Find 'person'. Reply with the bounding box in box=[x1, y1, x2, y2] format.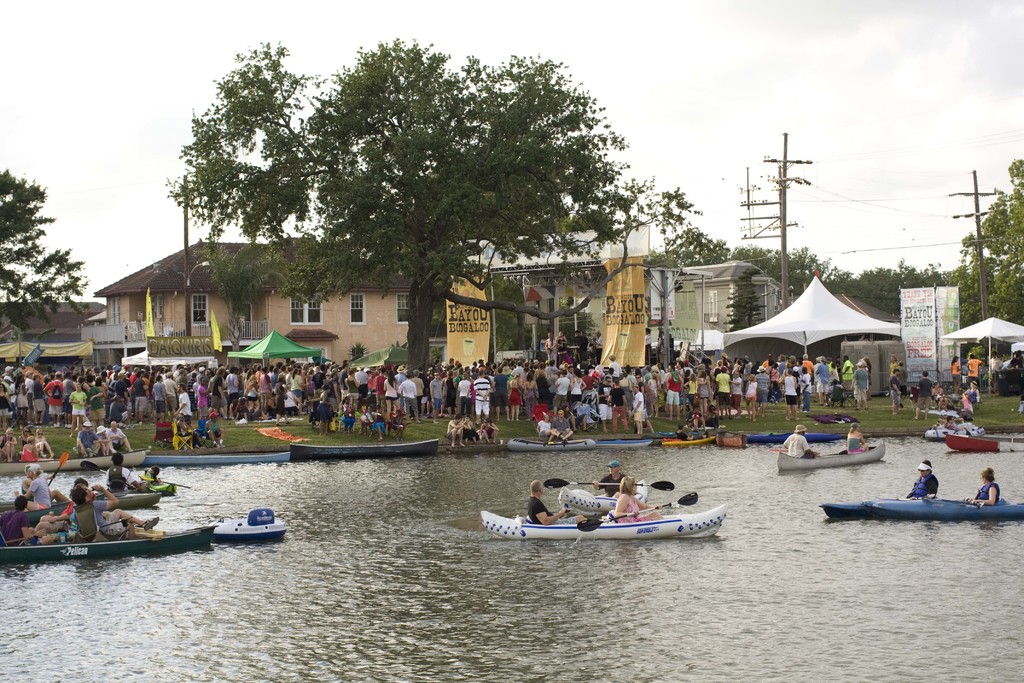
box=[846, 422, 870, 452].
